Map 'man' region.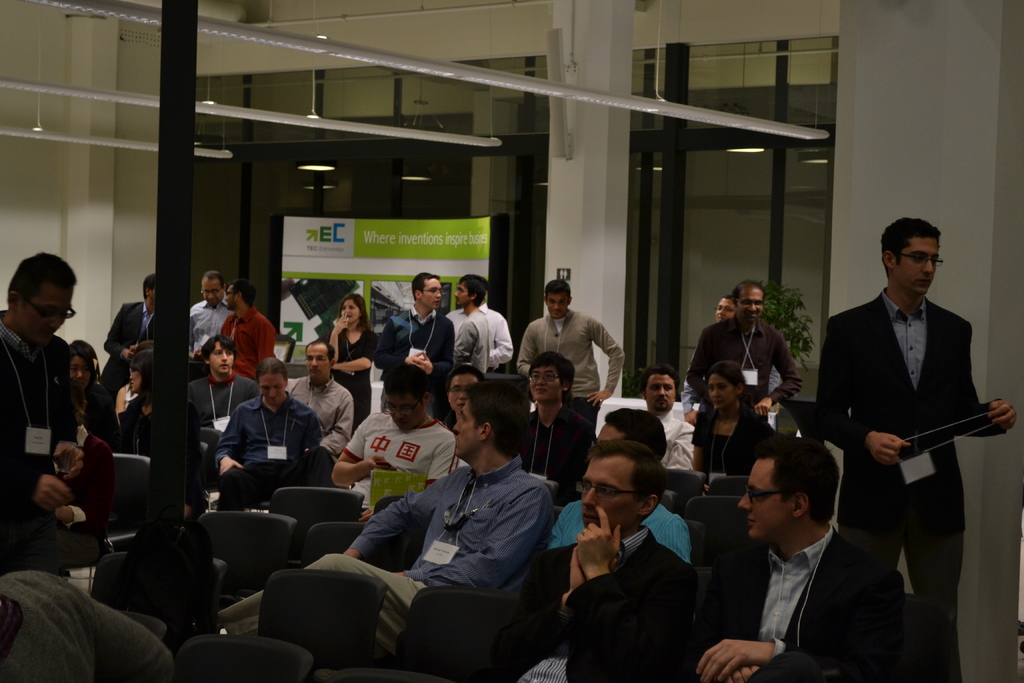
Mapped to <region>822, 207, 1001, 645</region>.
